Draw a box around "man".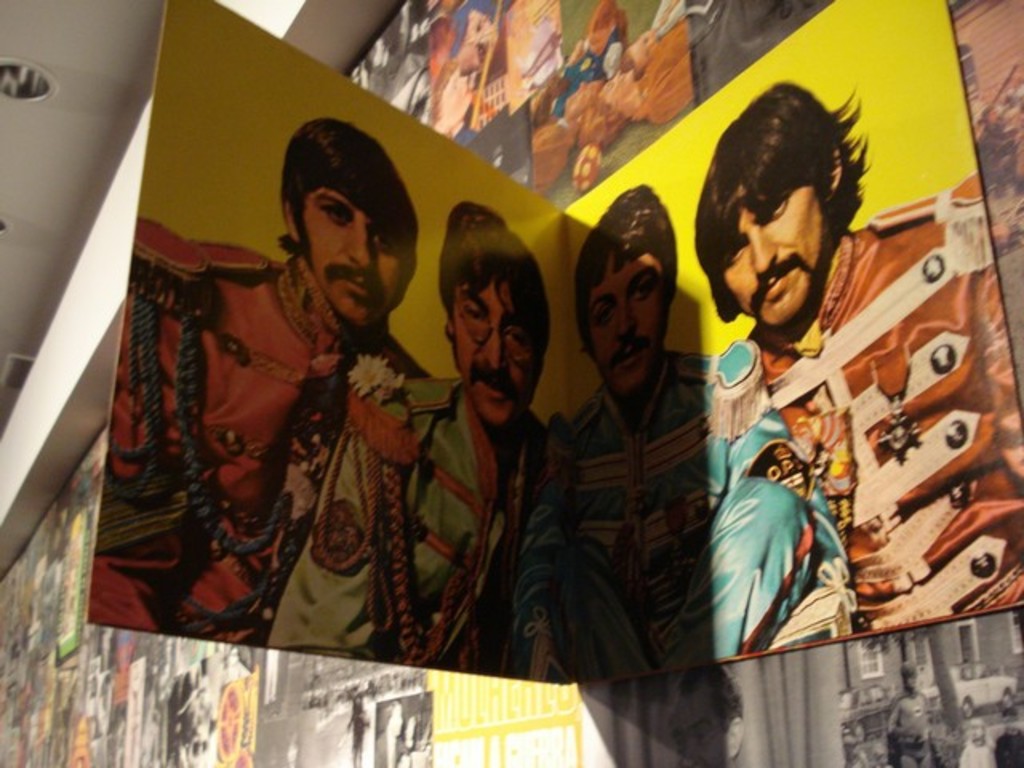
[560,181,710,677].
